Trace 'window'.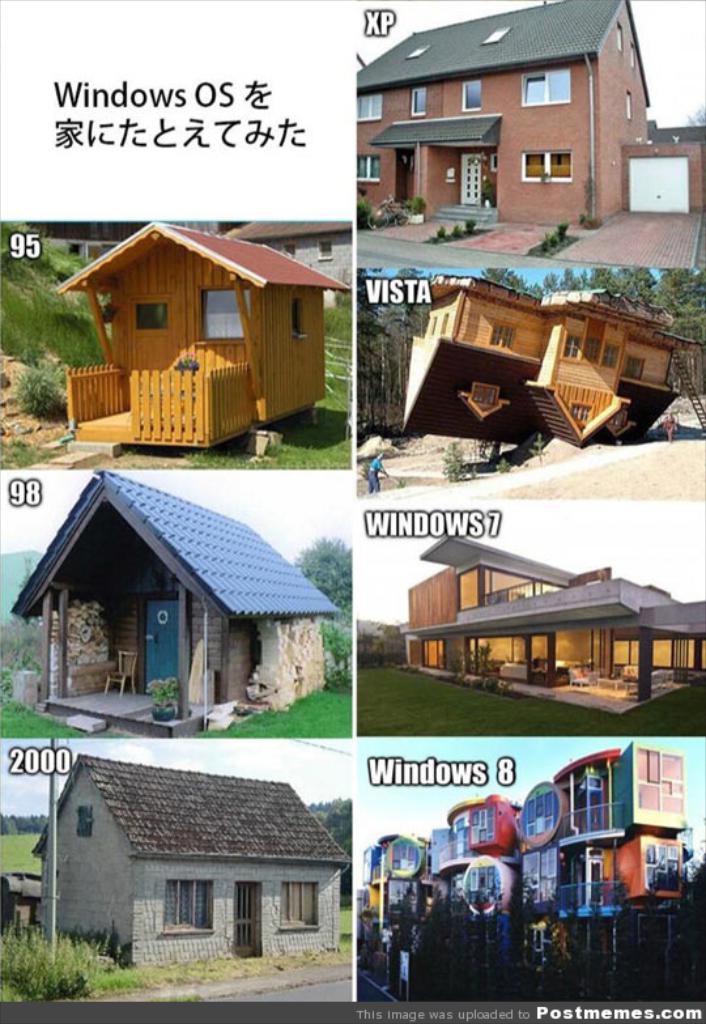
Traced to 139,881,214,957.
